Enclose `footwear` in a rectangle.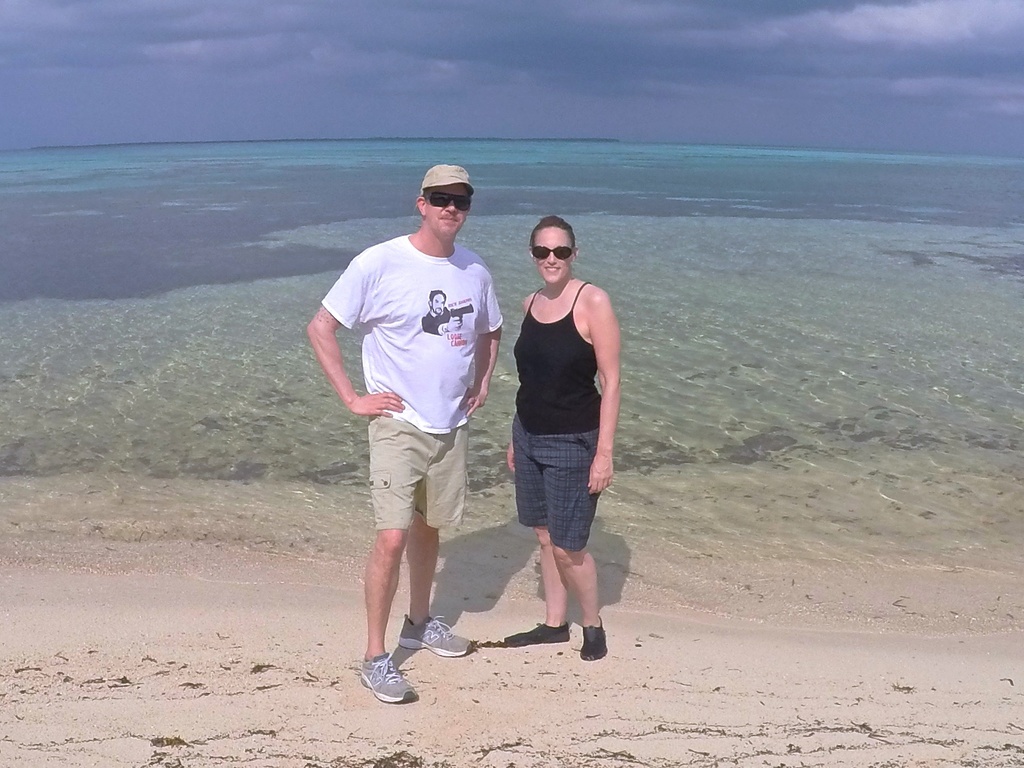
Rect(350, 639, 425, 710).
